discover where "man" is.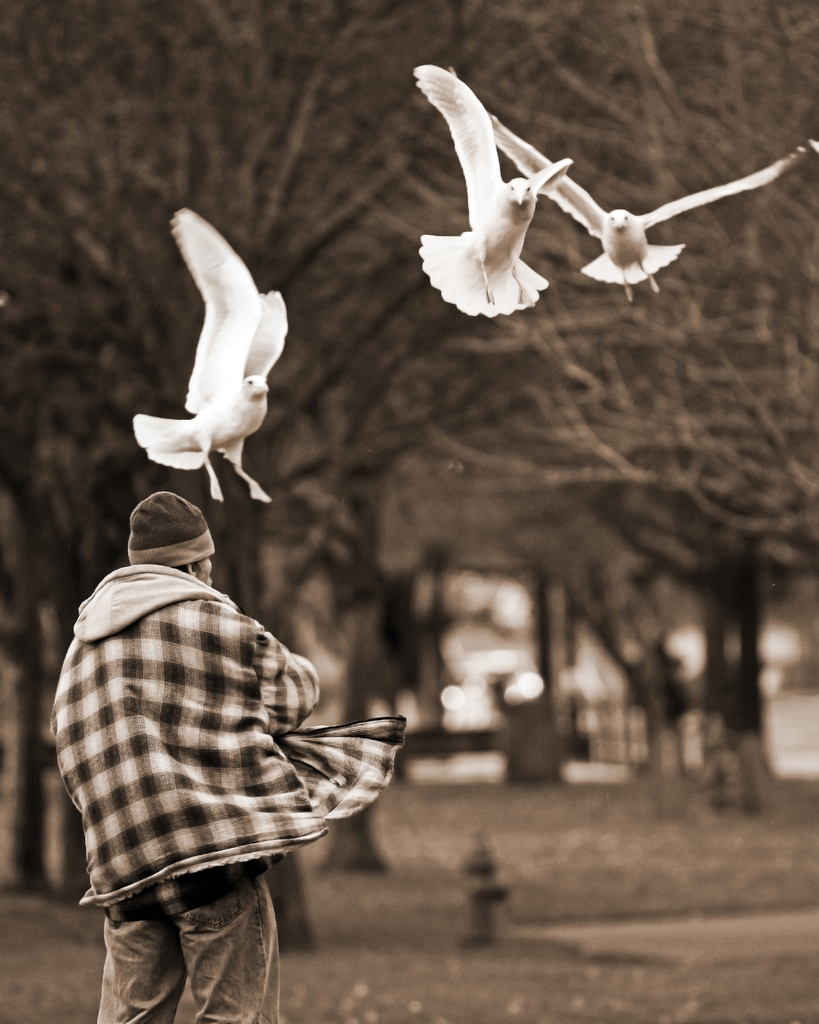
Discovered at <box>49,487,408,1023</box>.
